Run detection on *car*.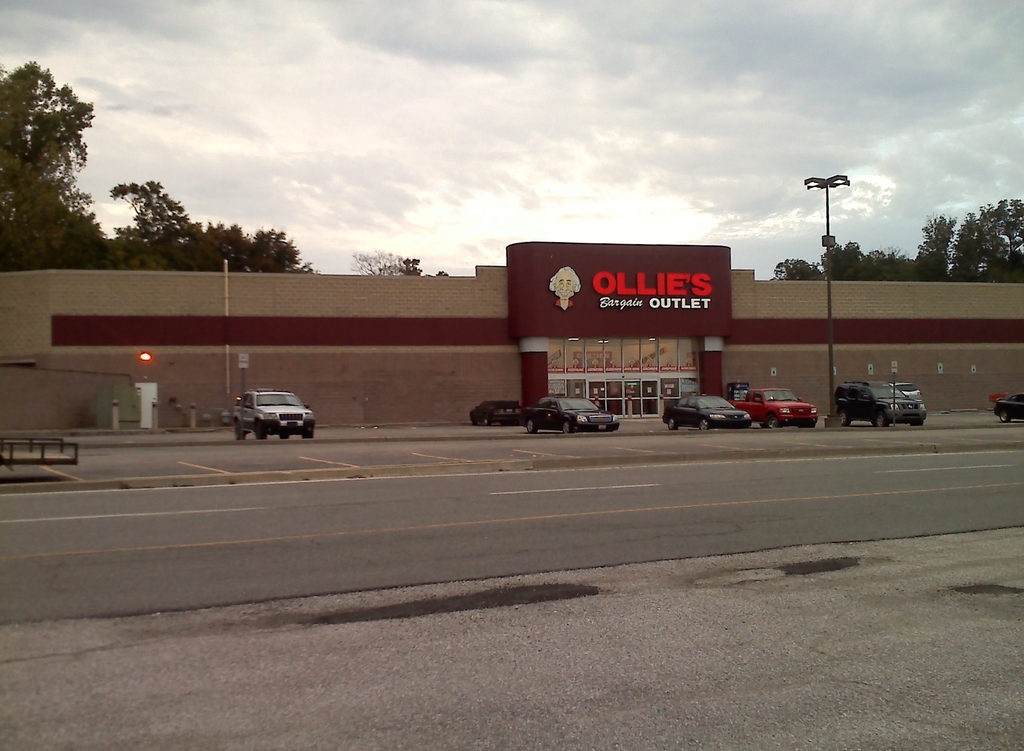
Result: rect(658, 389, 746, 428).
